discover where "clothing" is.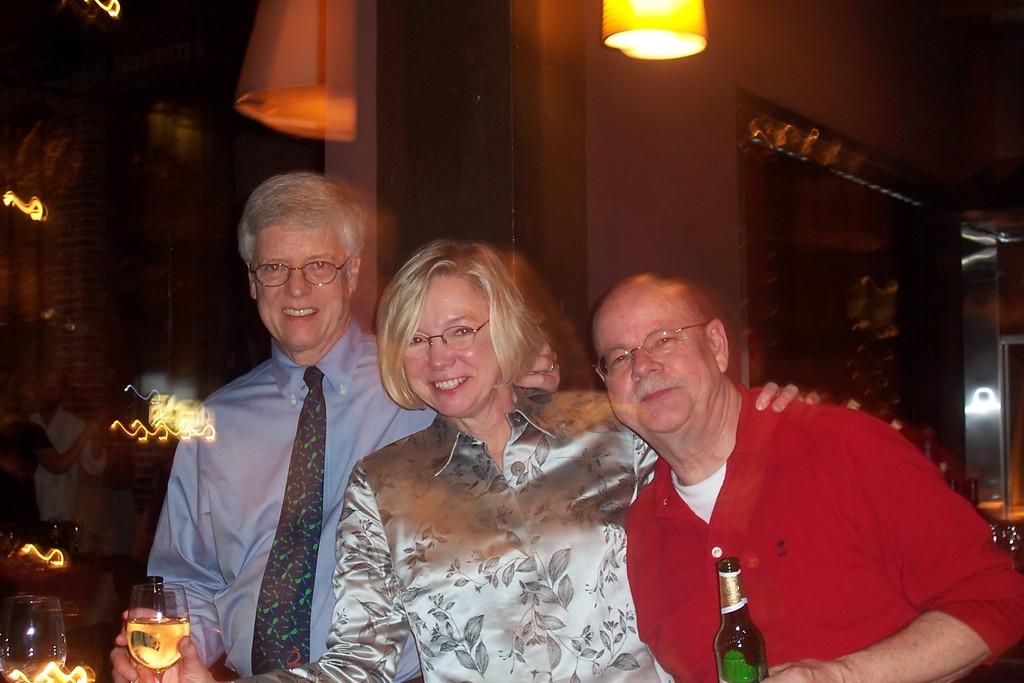
Discovered at (594,366,989,670).
